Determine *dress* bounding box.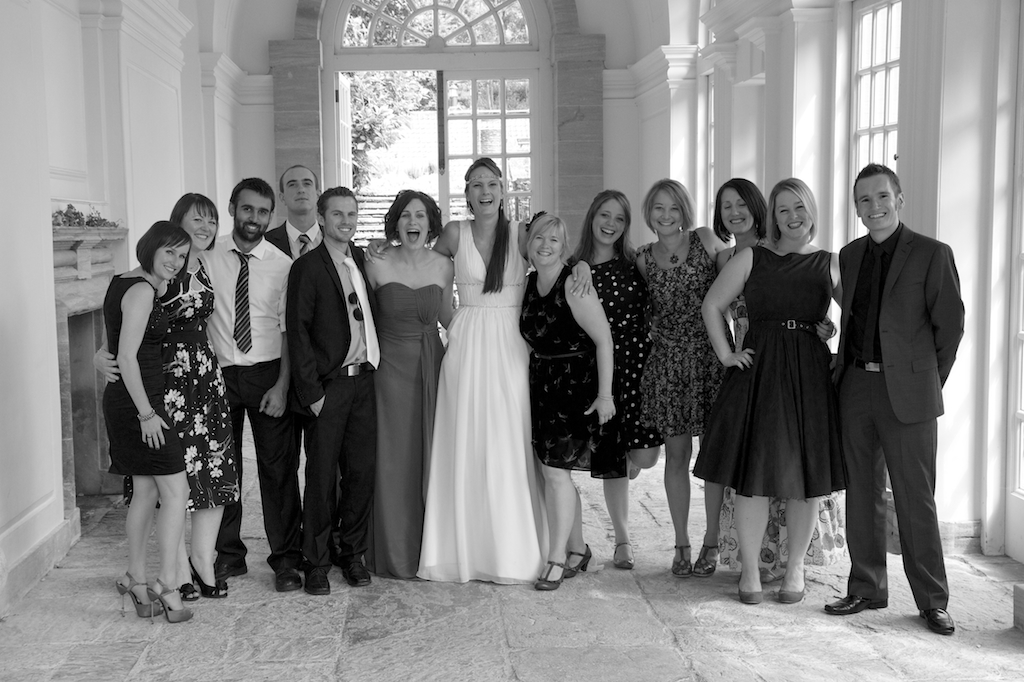
Determined: {"left": 638, "top": 241, "right": 738, "bottom": 435}.
